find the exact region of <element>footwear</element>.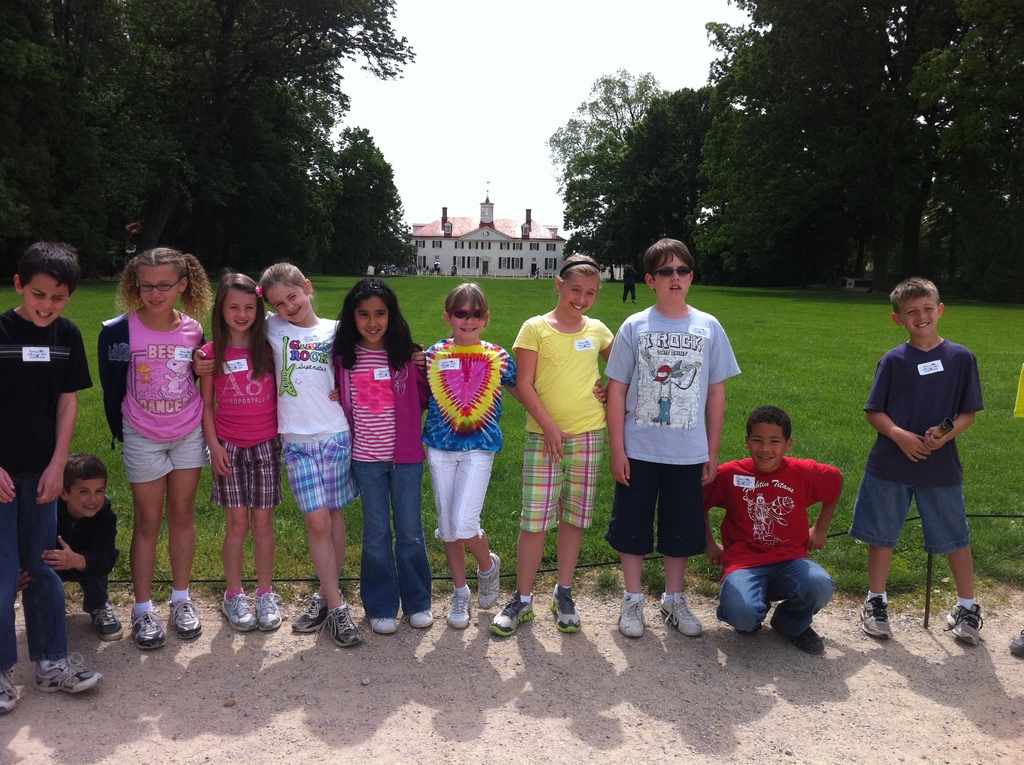
Exact region: x1=40, y1=658, x2=100, y2=703.
